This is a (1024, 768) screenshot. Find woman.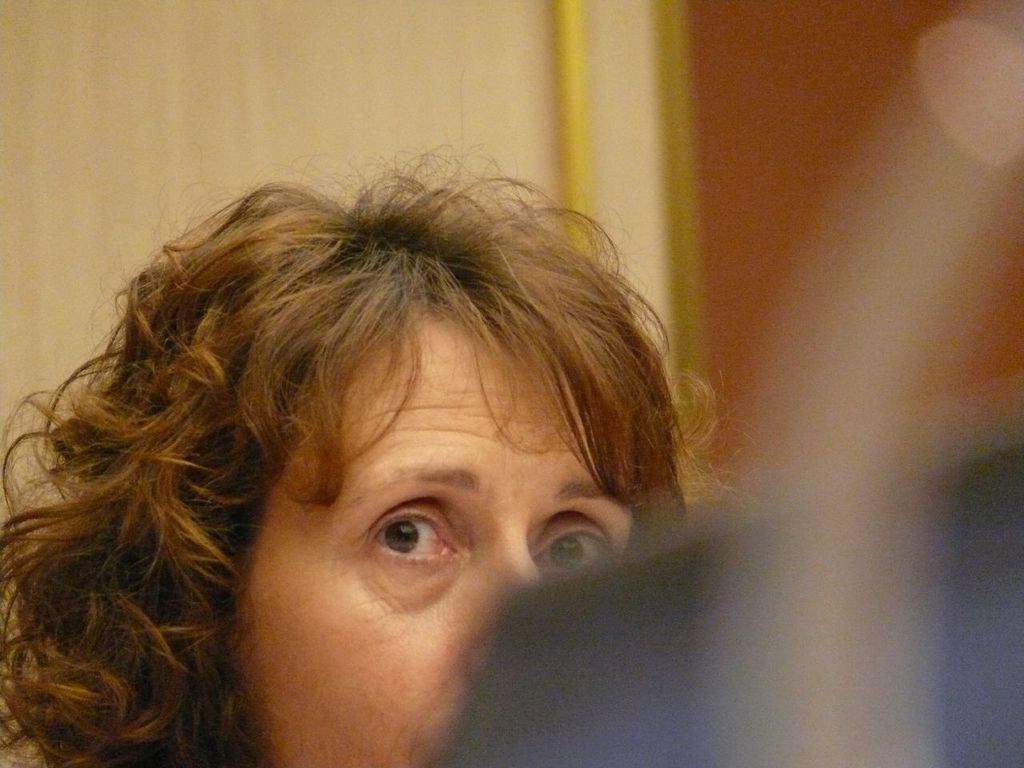
Bounding box: <bbox>0, 113, 790, 763</bbox>.
